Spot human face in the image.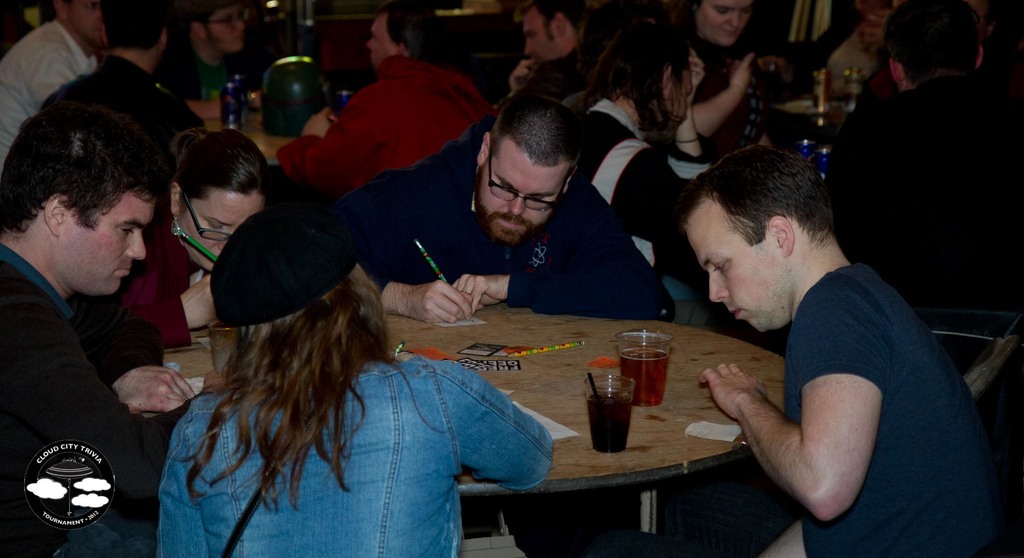
human face found at [58,194,156,297].
